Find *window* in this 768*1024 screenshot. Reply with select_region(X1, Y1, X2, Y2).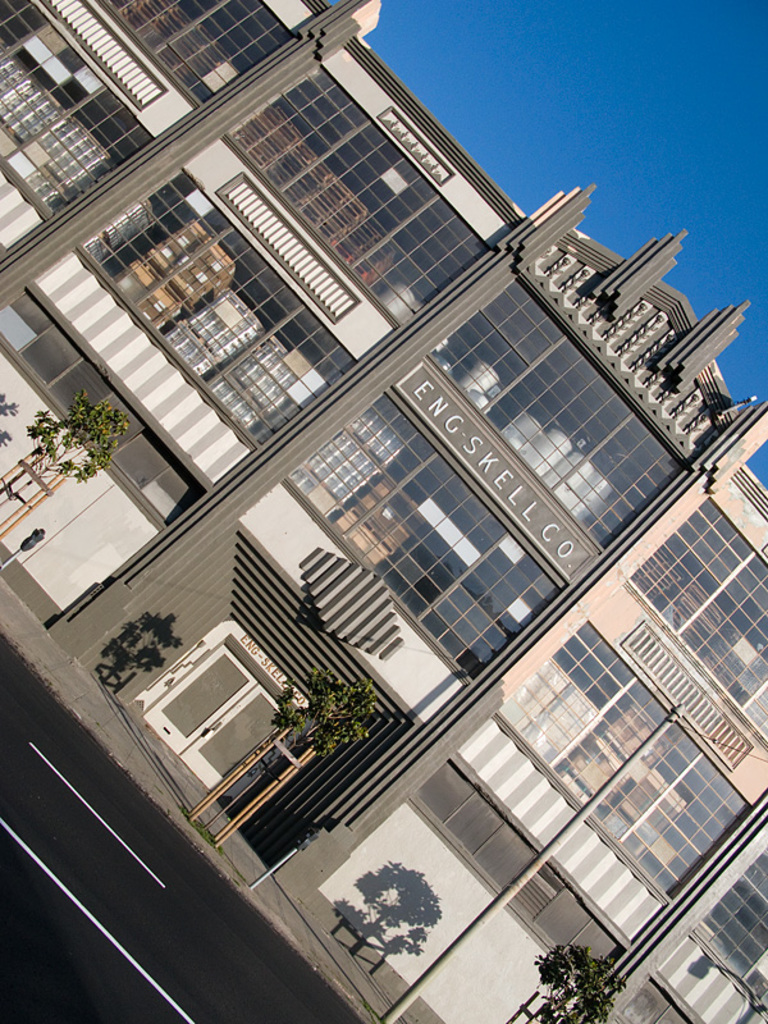
select_region(621, 495, 767, 745).
